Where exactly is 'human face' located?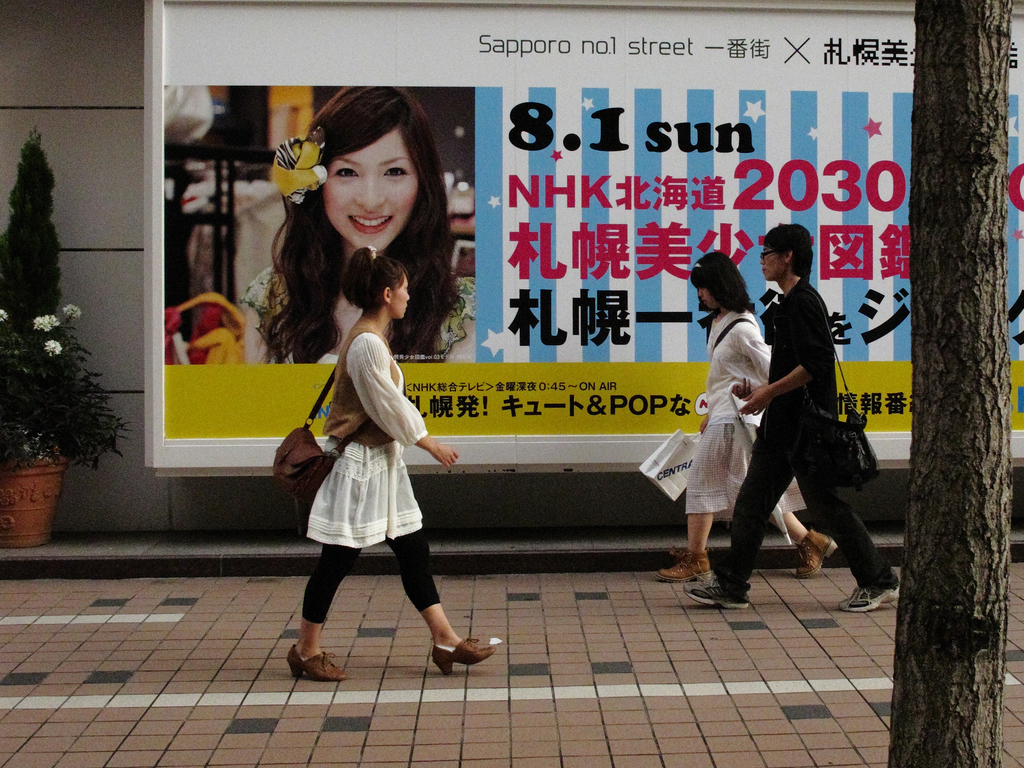
Its bounding box is (323,134,421,253).
